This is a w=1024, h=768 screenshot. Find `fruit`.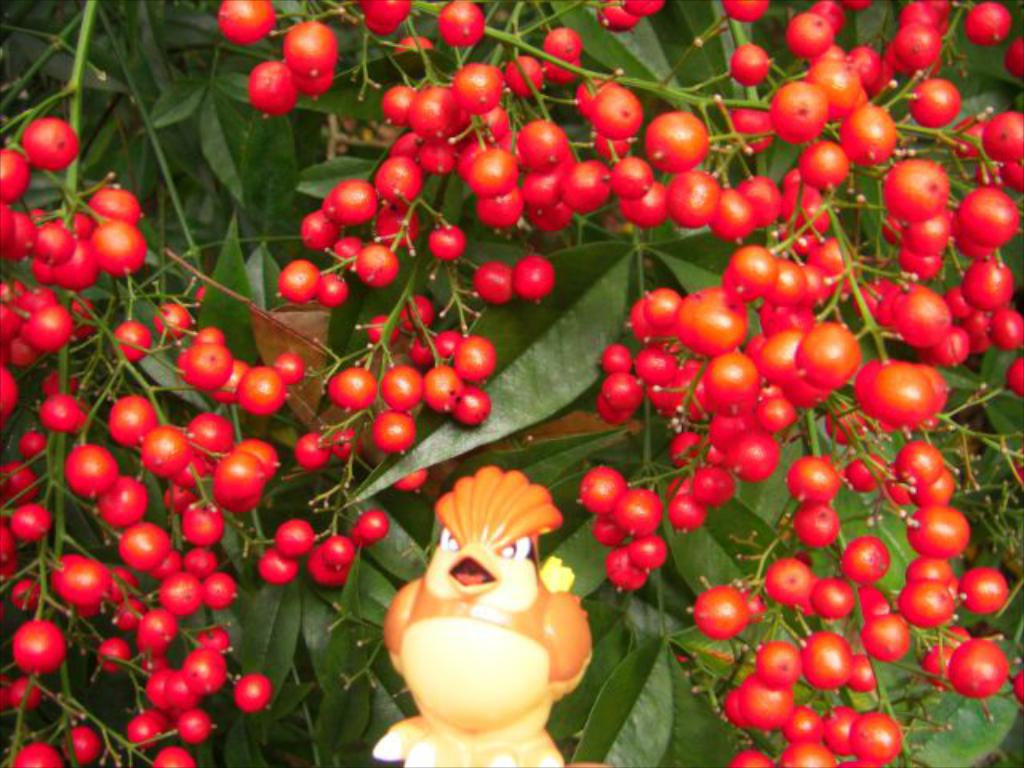
Bounding box: detection(130, 648, 227, 749).
